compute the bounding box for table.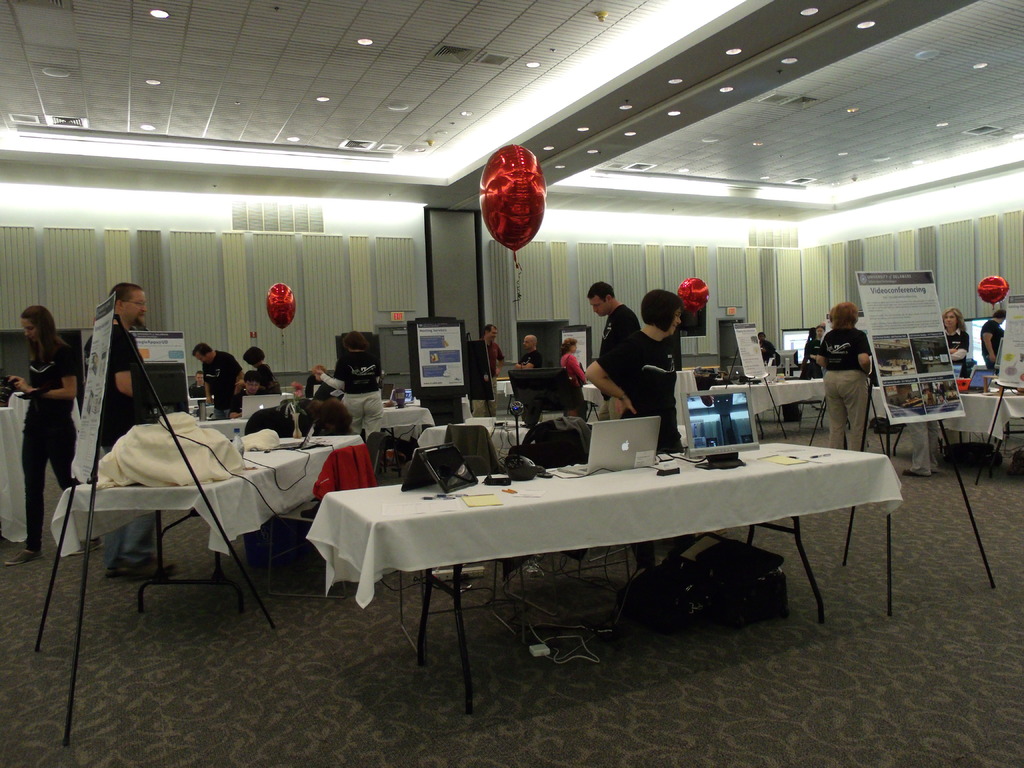
580,381,605,419.
